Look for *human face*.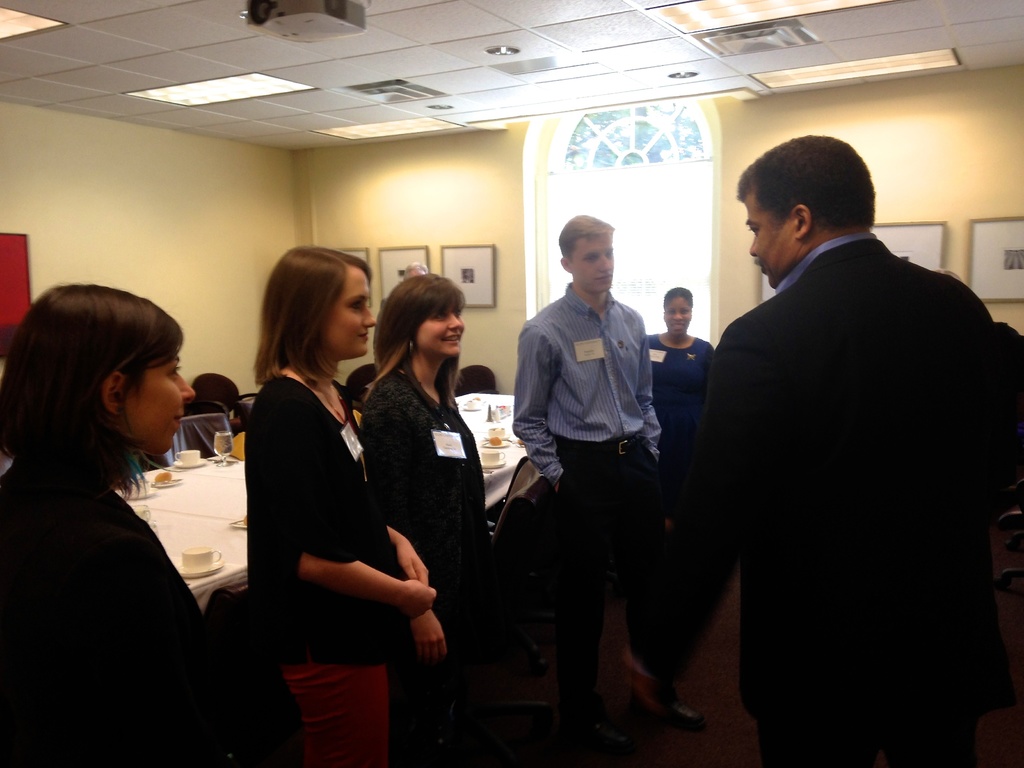
Found: 120:349:200:461.
